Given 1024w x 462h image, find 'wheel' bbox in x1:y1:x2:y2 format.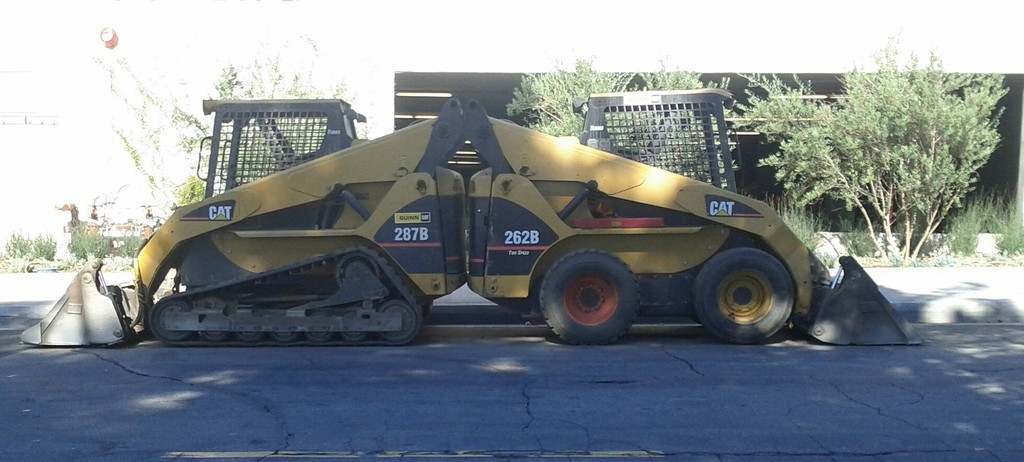
236:330:262:340.
